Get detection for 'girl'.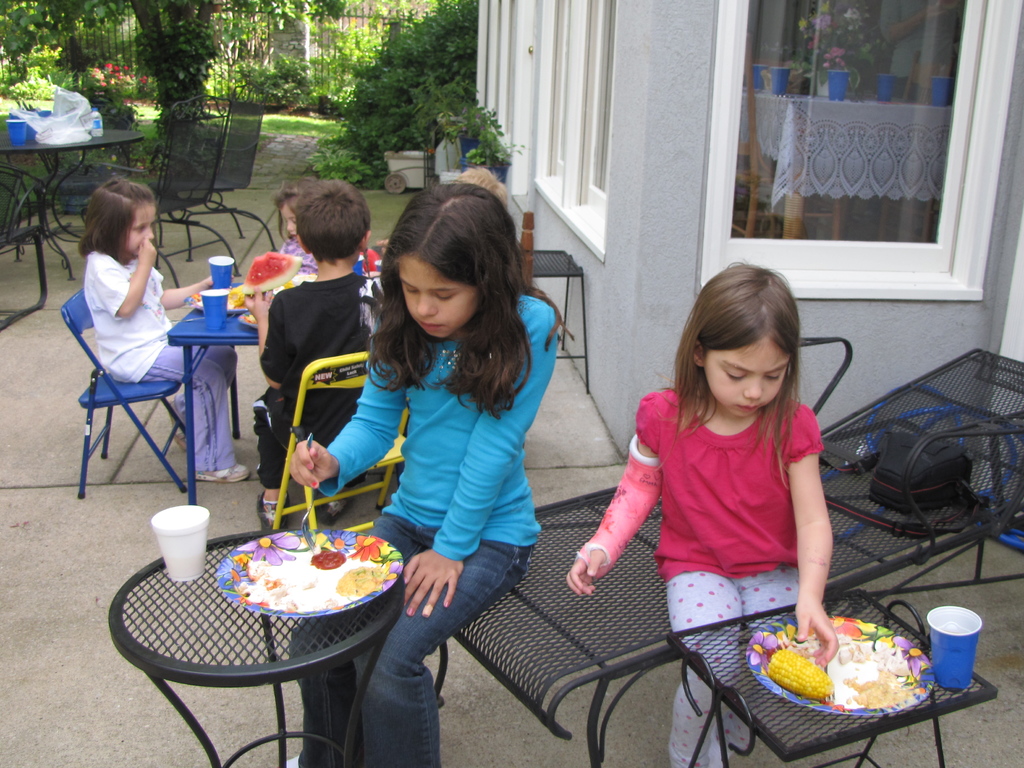
Detection: (x1=273, y1=177, x2=312, y2=274).
